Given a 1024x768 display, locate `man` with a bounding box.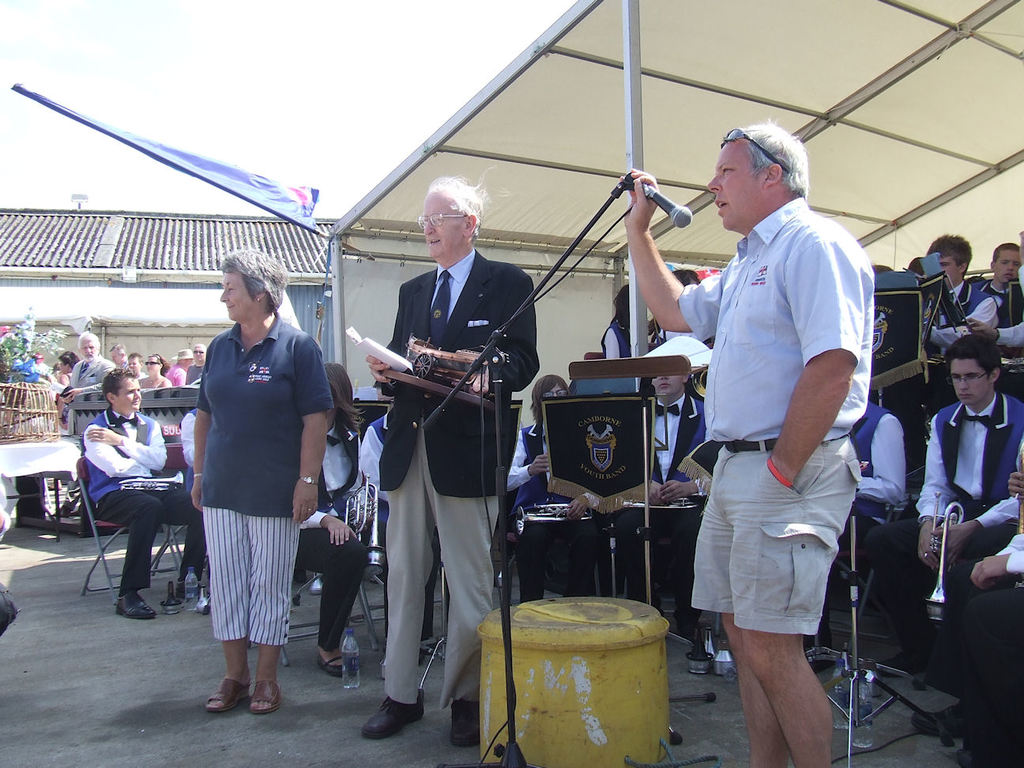
Located: select_region(107, 344, 128, 370).
